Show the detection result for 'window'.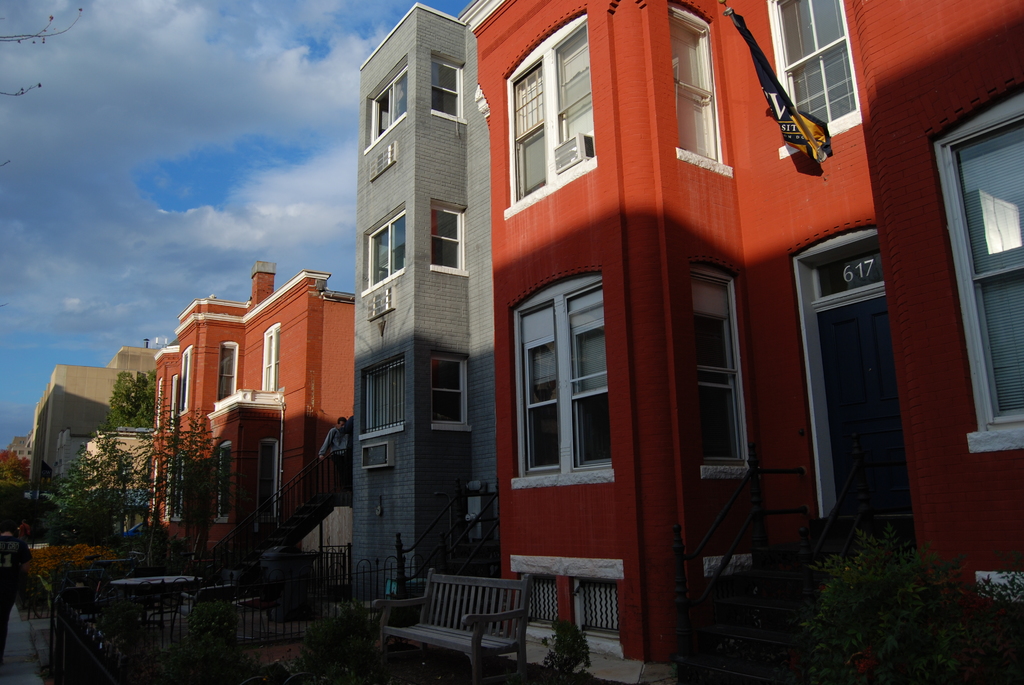
(933, 93, 1023, 457).
